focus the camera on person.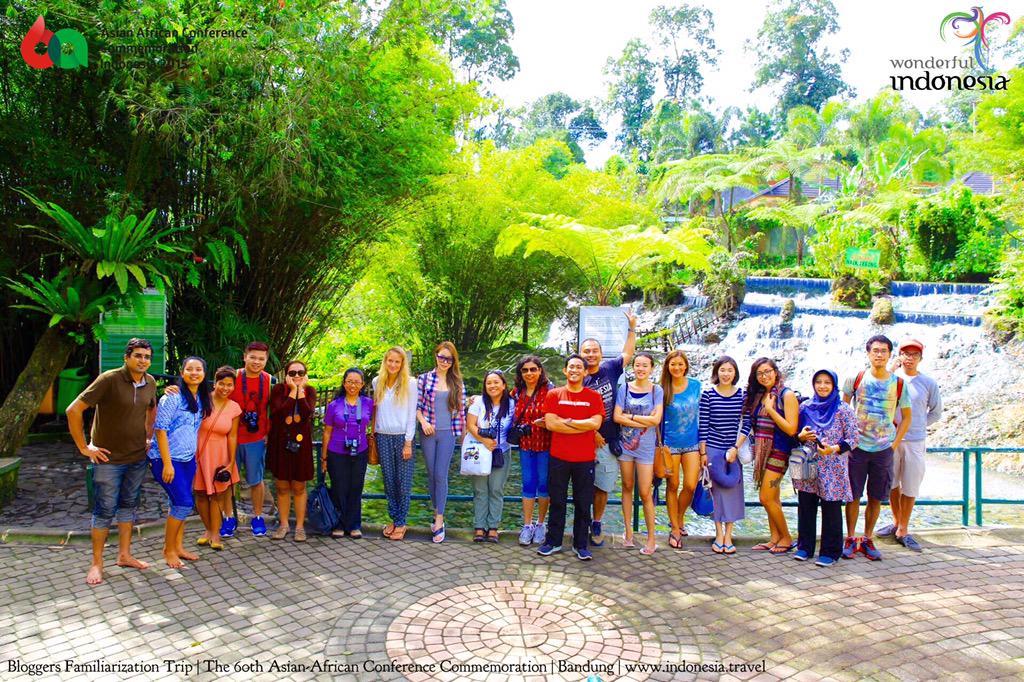
Focus region: x1=228, y1=346, x2=277, y2=533.
